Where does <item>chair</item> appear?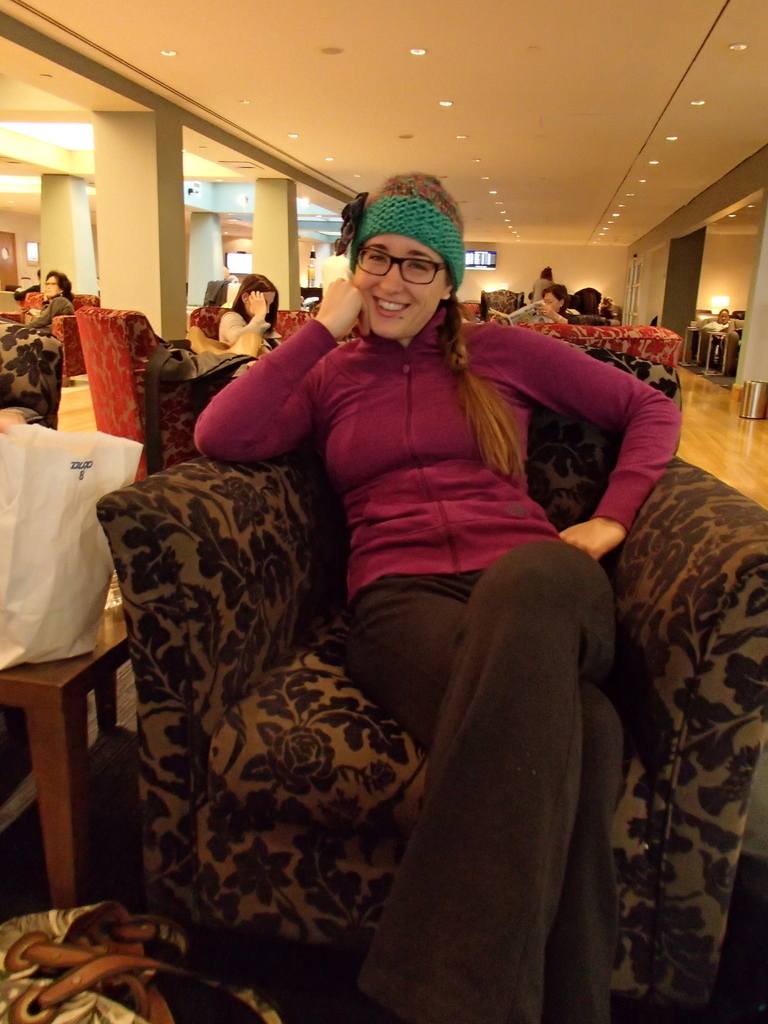
Appears at box(522, 317, 682, 371).
